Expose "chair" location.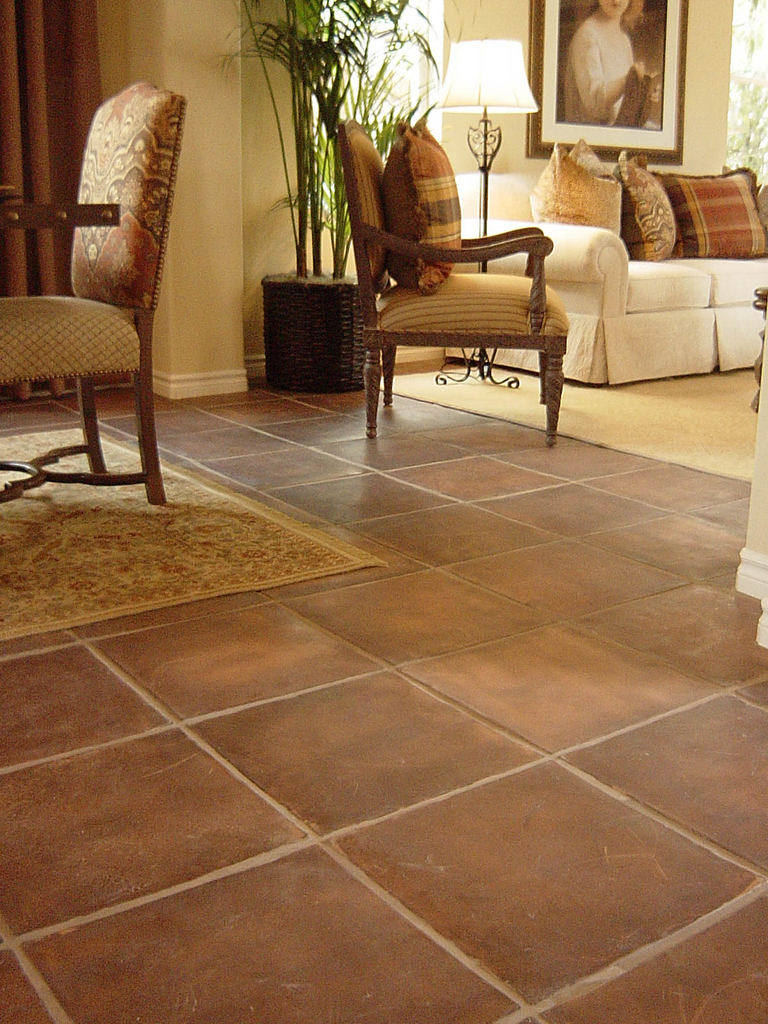
Exposed at BBox(0, 79, 188, 502).
